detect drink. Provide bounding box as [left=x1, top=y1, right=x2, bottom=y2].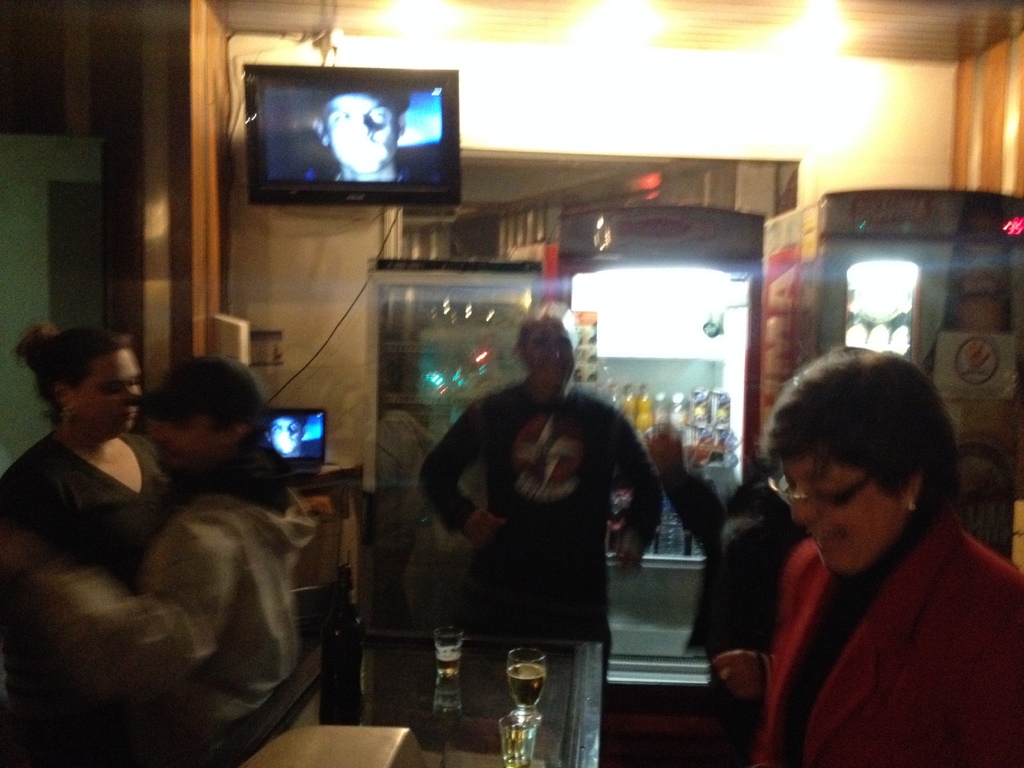
[left=436, top=650, right=463, bottom=669].
